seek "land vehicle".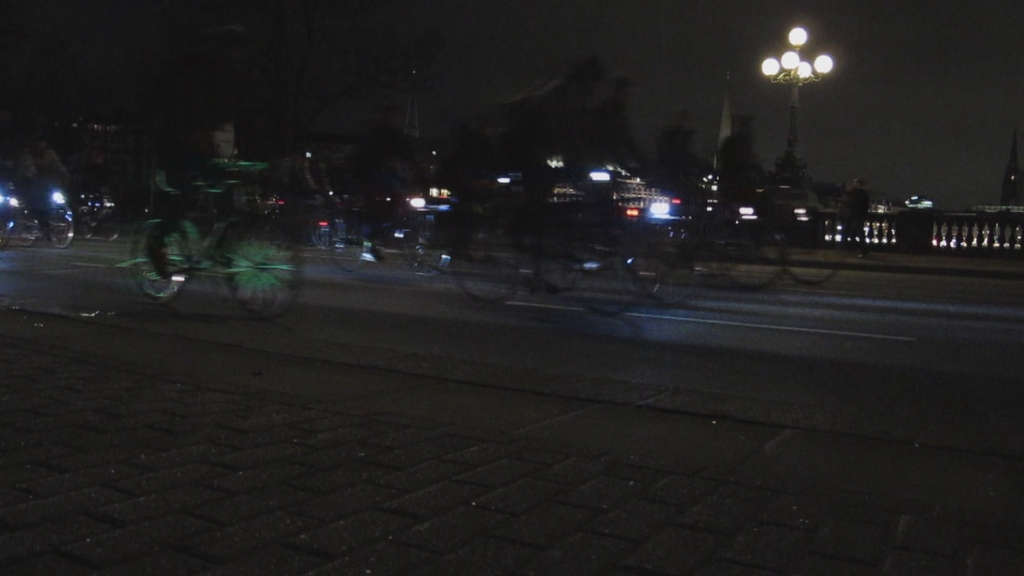
[x1=121, y1=158, x2=300, y2=326].
